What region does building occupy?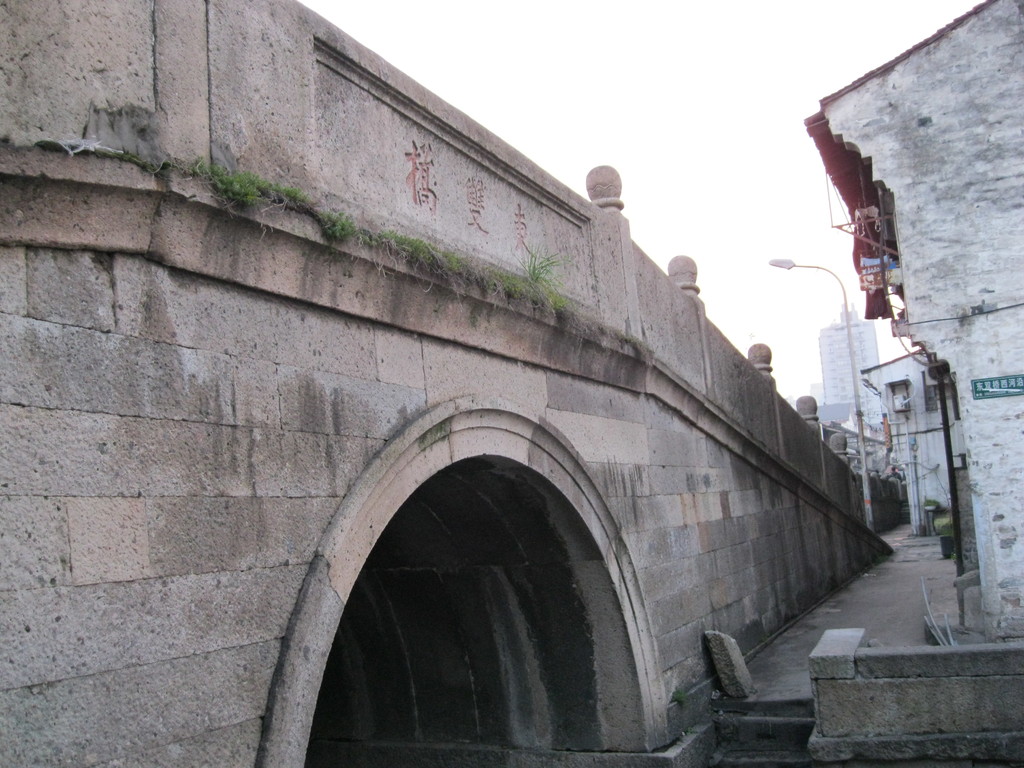
<region>858, 342, 956, 542</region>.
